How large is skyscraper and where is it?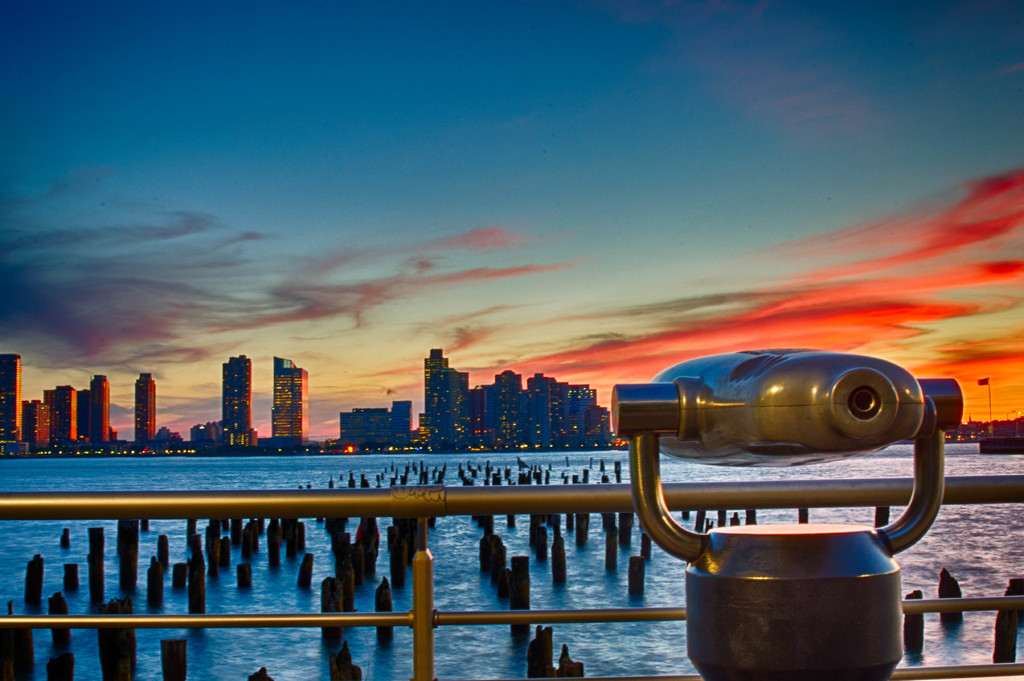
Bounding box: Rect(266, 351, 310, 446).
